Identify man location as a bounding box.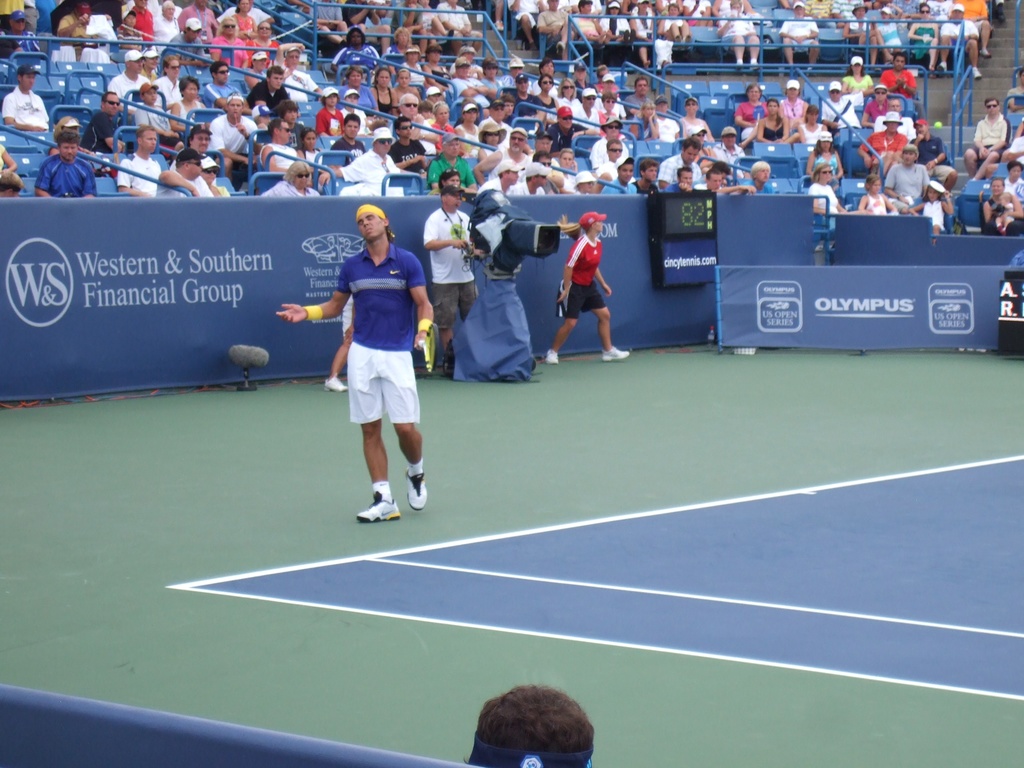
(left=391, top=115, right=428, bottom=171).
